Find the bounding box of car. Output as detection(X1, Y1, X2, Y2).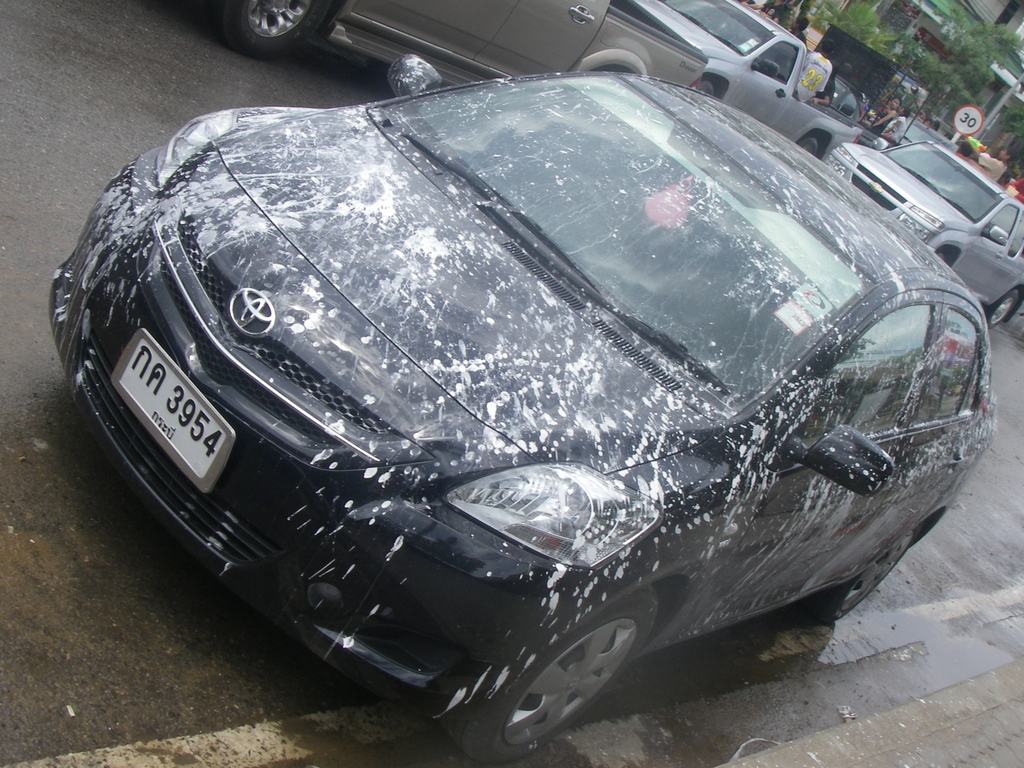
detection(830, 141, 1023, 326).
